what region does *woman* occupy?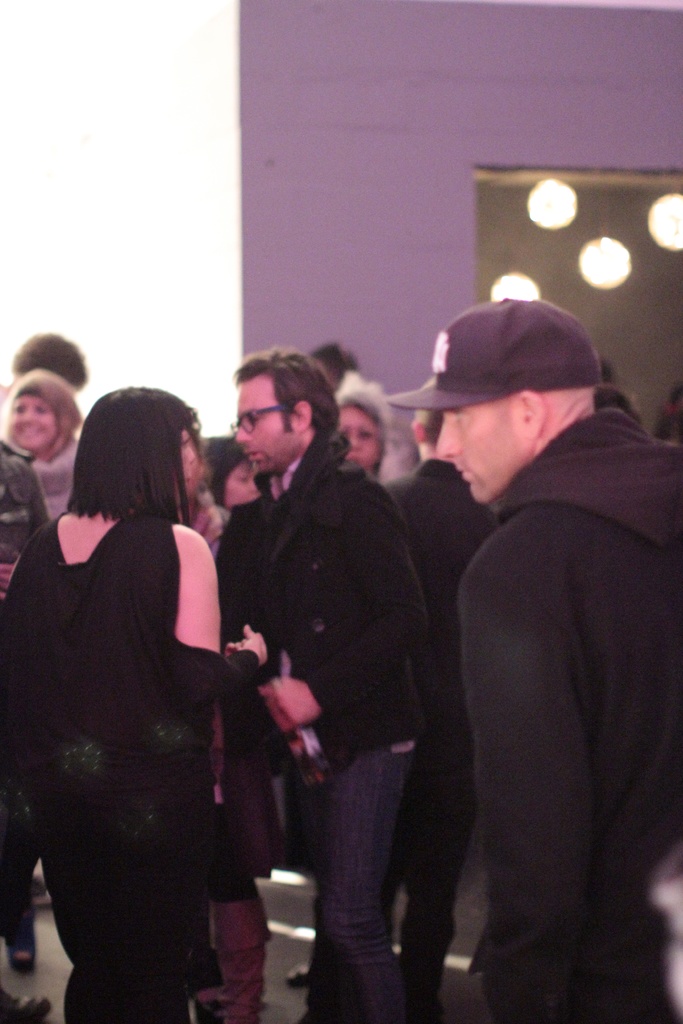
44:363:248:1023.
